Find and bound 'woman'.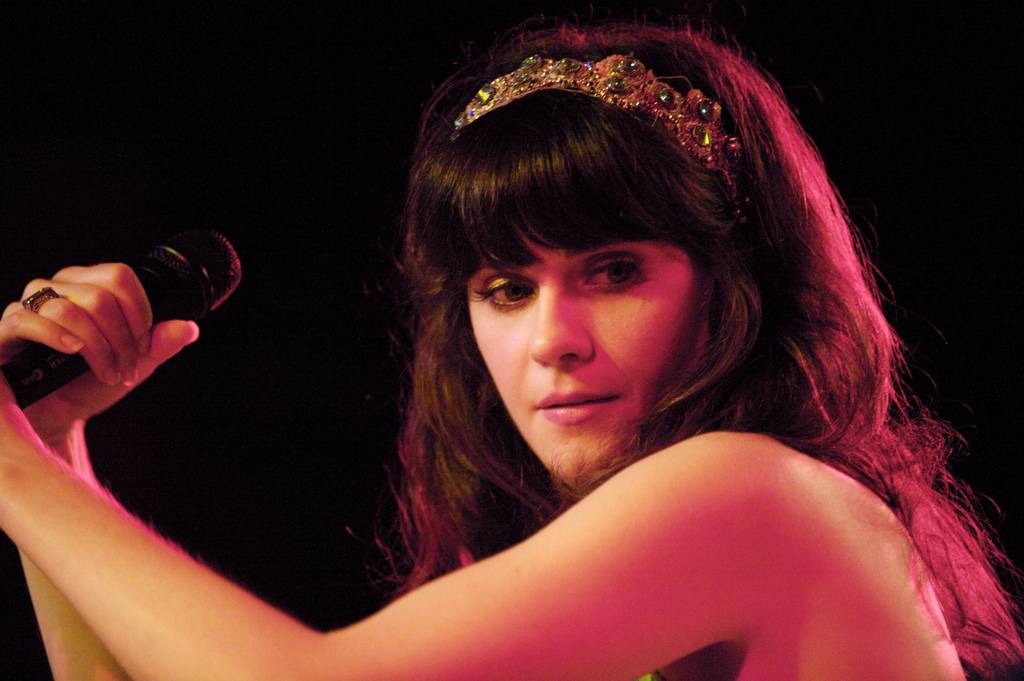
Bound: crop(163, 53, 1023, 664).
